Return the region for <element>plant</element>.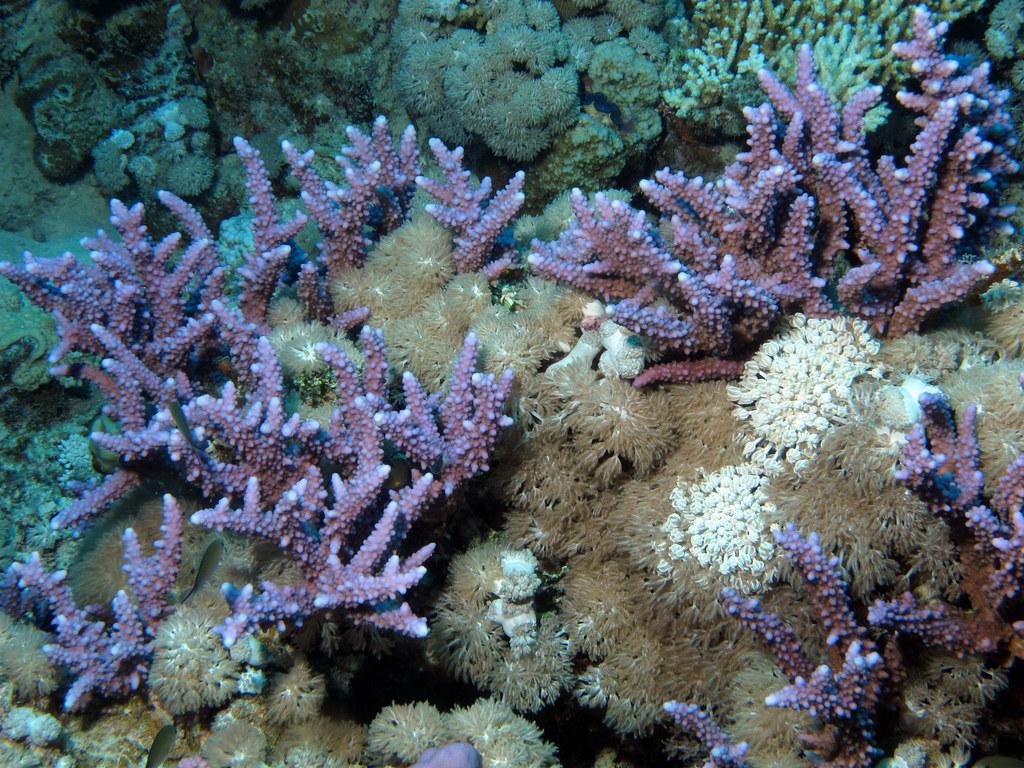
box(384, 0, 647, 171).
